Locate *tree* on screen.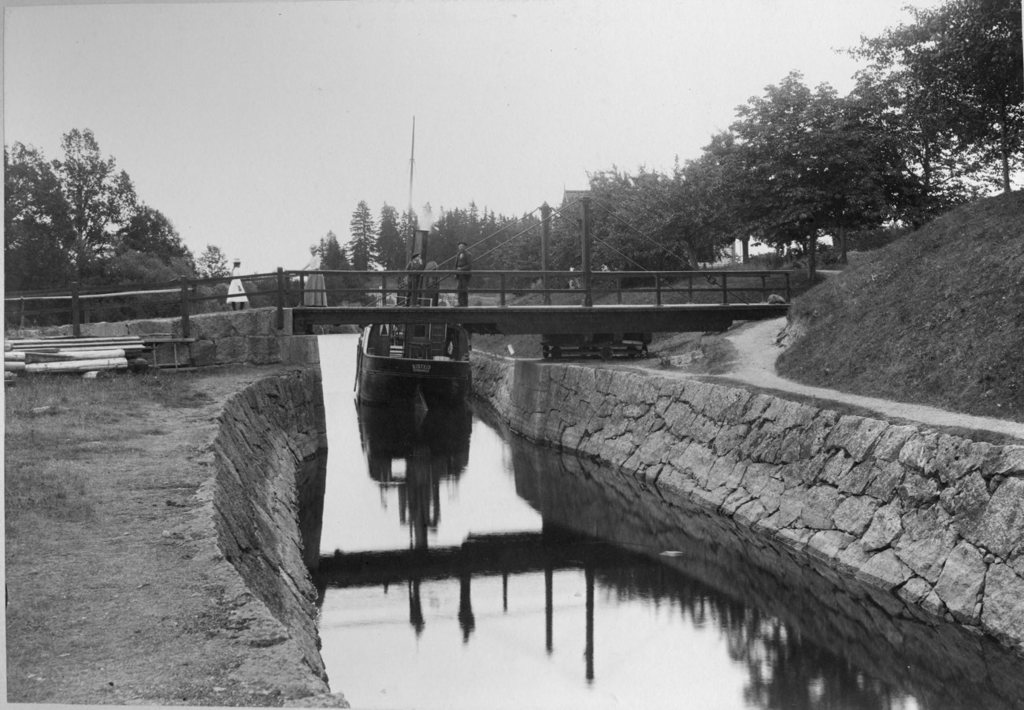
On screen at [x1=335, y1=196, x2=384, y2=292].
